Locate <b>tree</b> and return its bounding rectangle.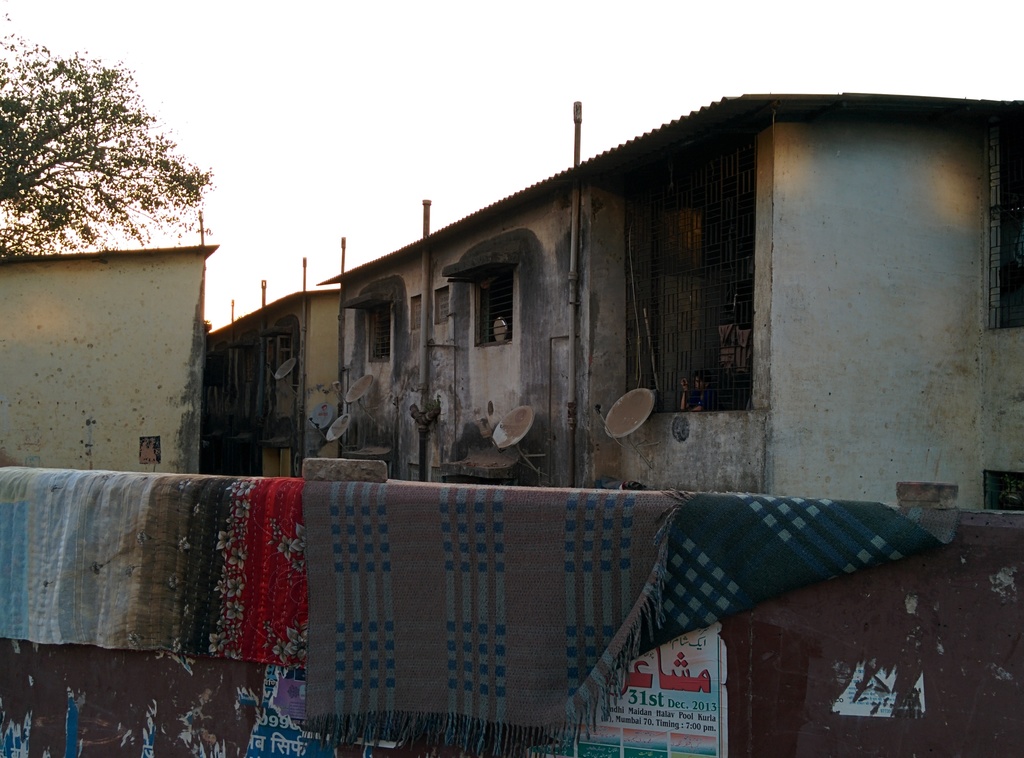
<region>15, 46, 209, 258</region>.
